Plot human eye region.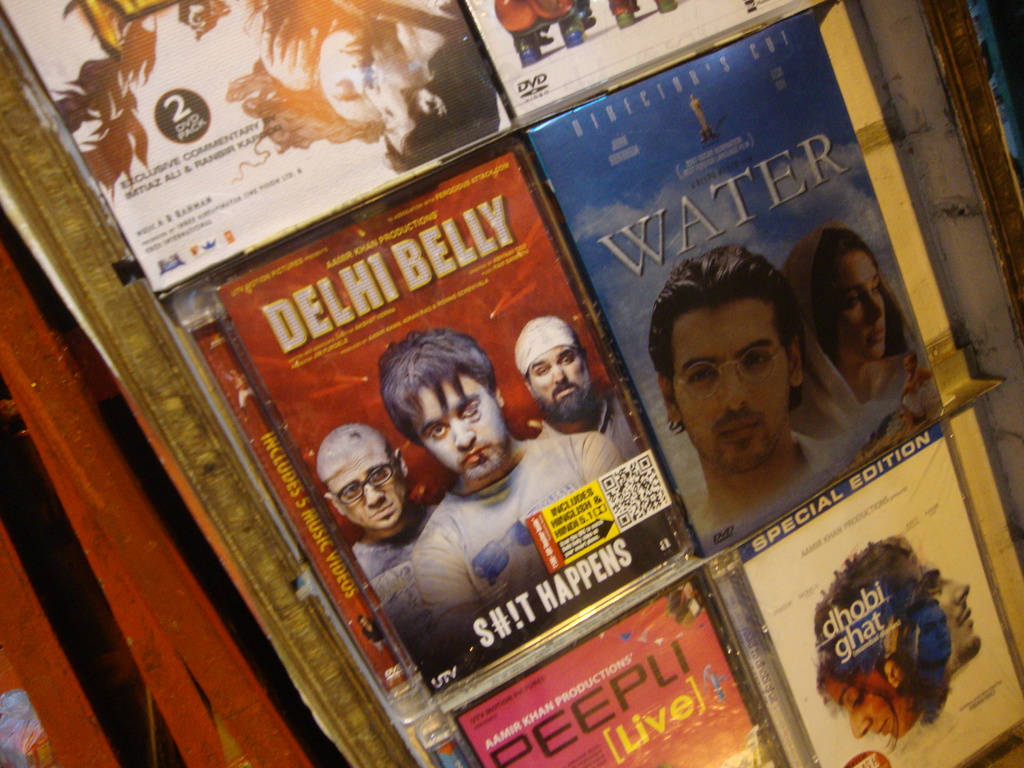
Plotted at pyautogui.locateOnScreen(431, 426, 448, 440).
